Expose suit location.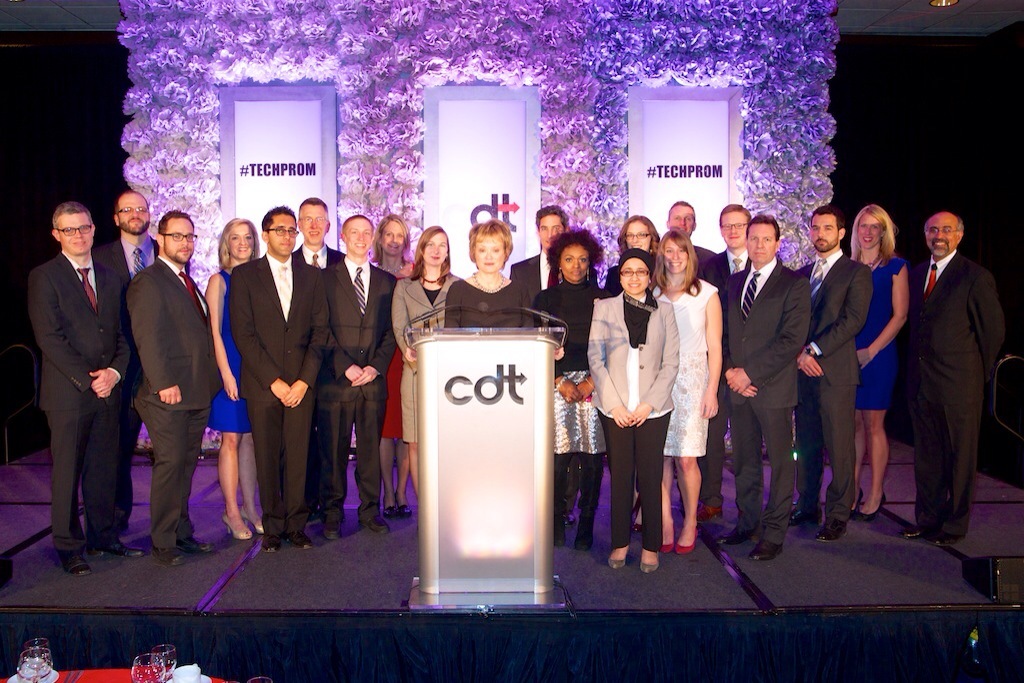
Exposed at (left=128, top=255, right=224, bottom=548).
